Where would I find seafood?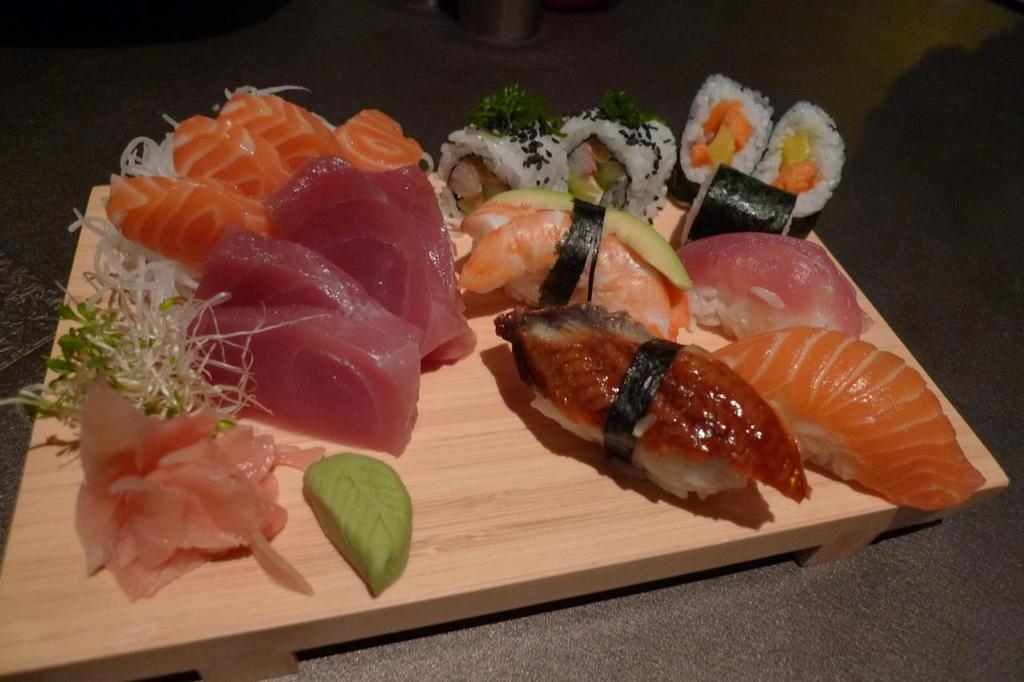
At crop(335, 105, 418, 170).
